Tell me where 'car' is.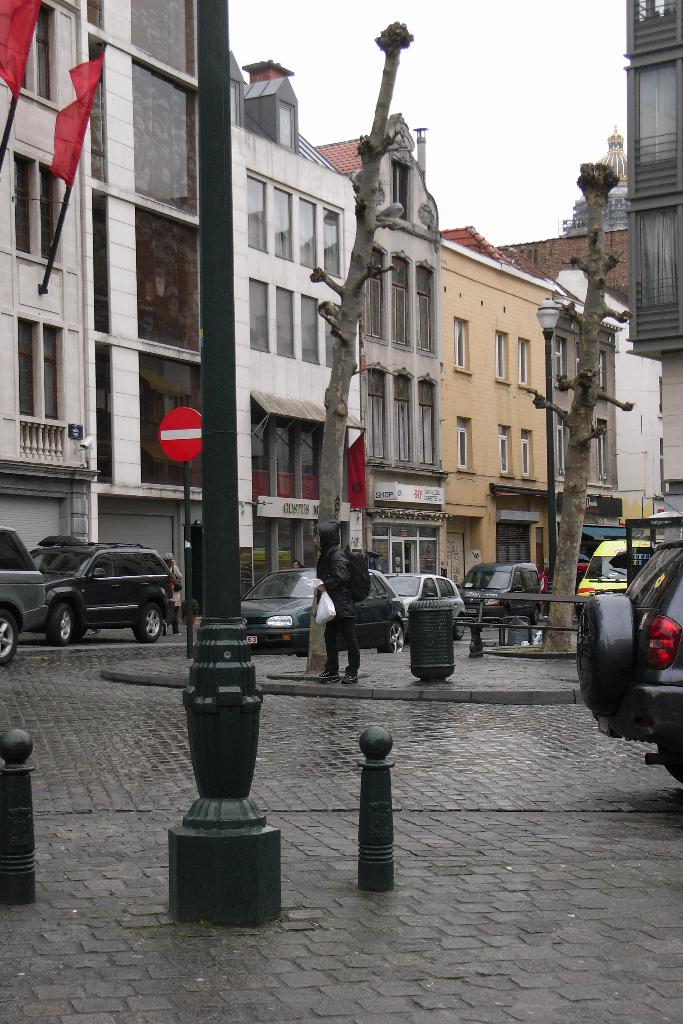
'car' is at bbox(19, 536, 188, 654).
